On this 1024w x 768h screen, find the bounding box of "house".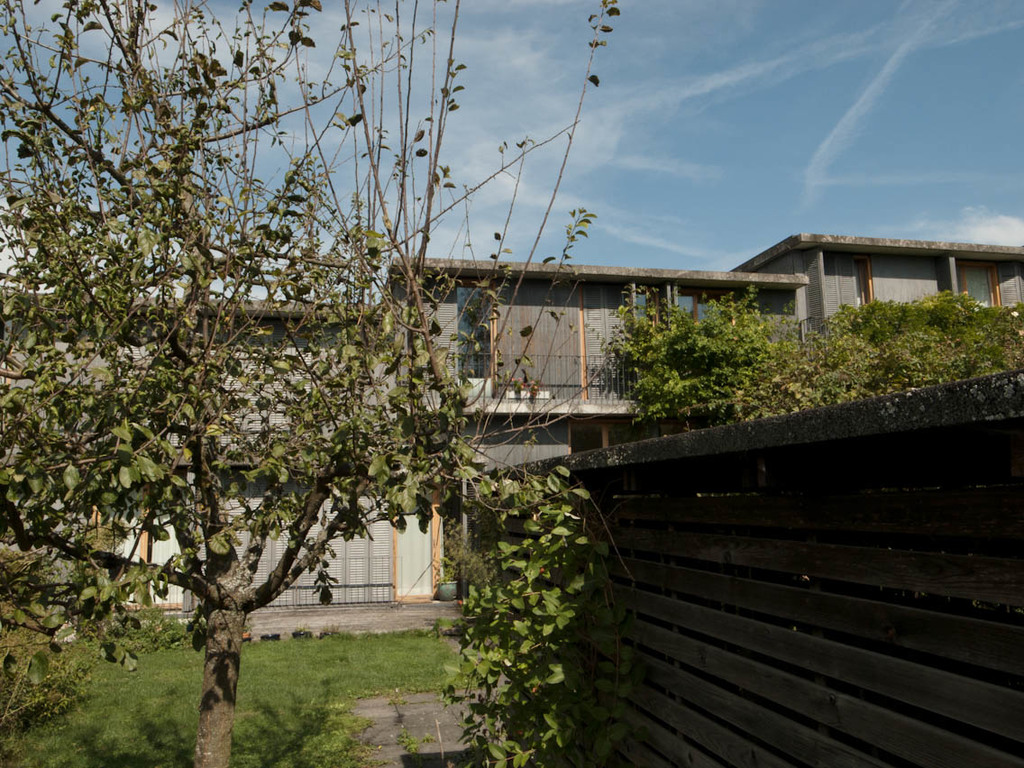
Bounding box: pyautogui.locateOnScreen(95, 220, 1023, 598).
